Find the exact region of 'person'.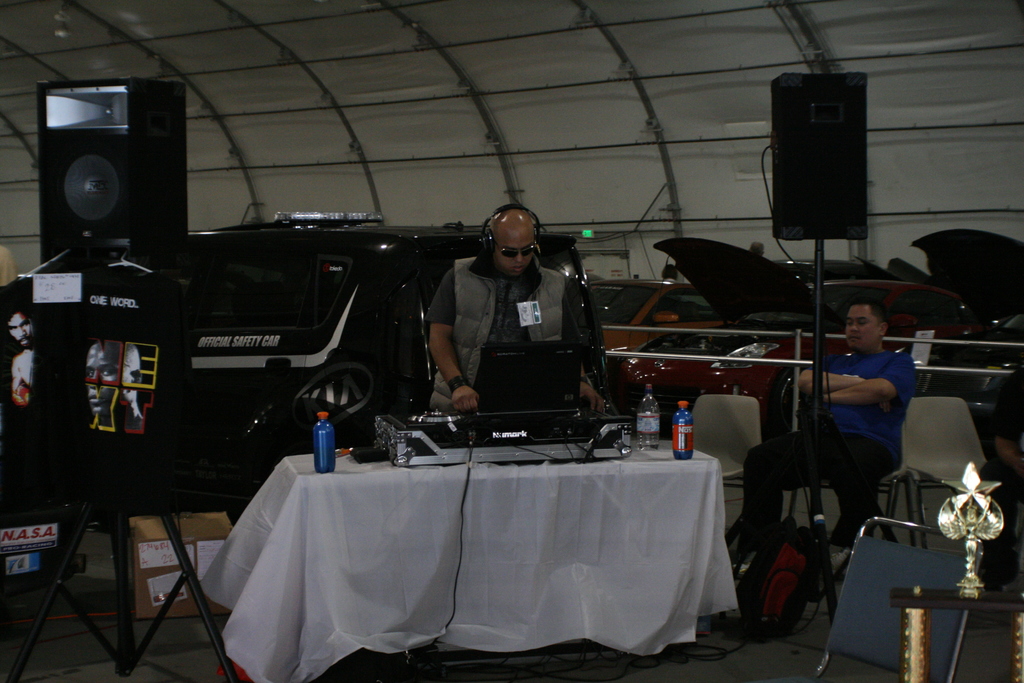
Exact region: [717, 297, 919, 553].
